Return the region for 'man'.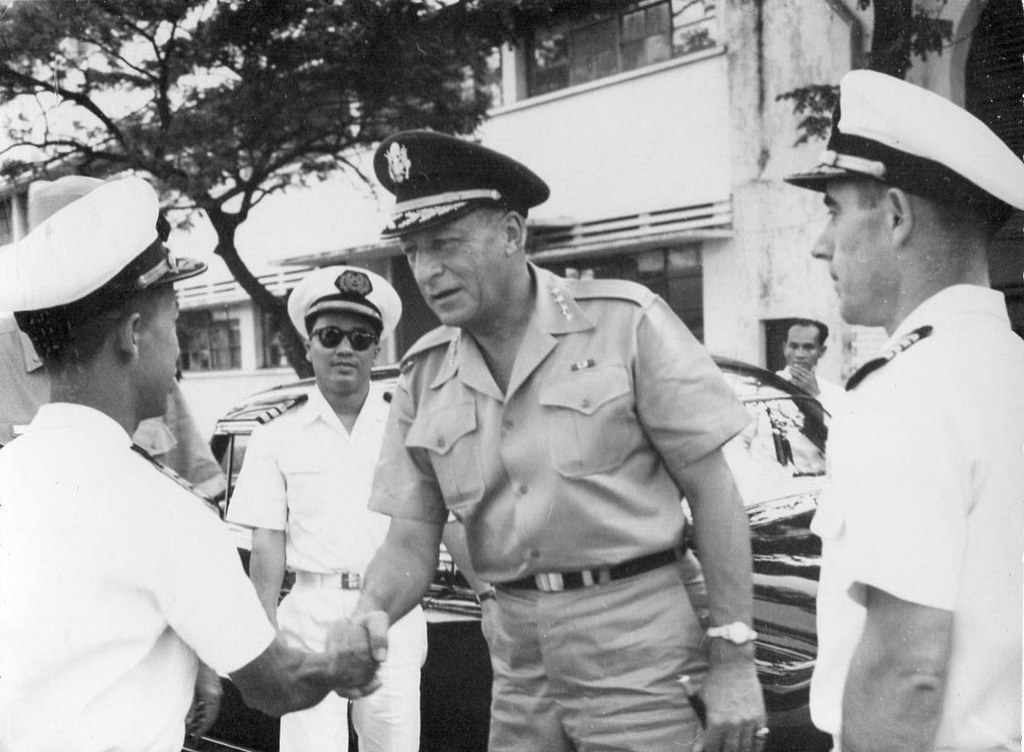
Rect(0, 176, 382, 751).
